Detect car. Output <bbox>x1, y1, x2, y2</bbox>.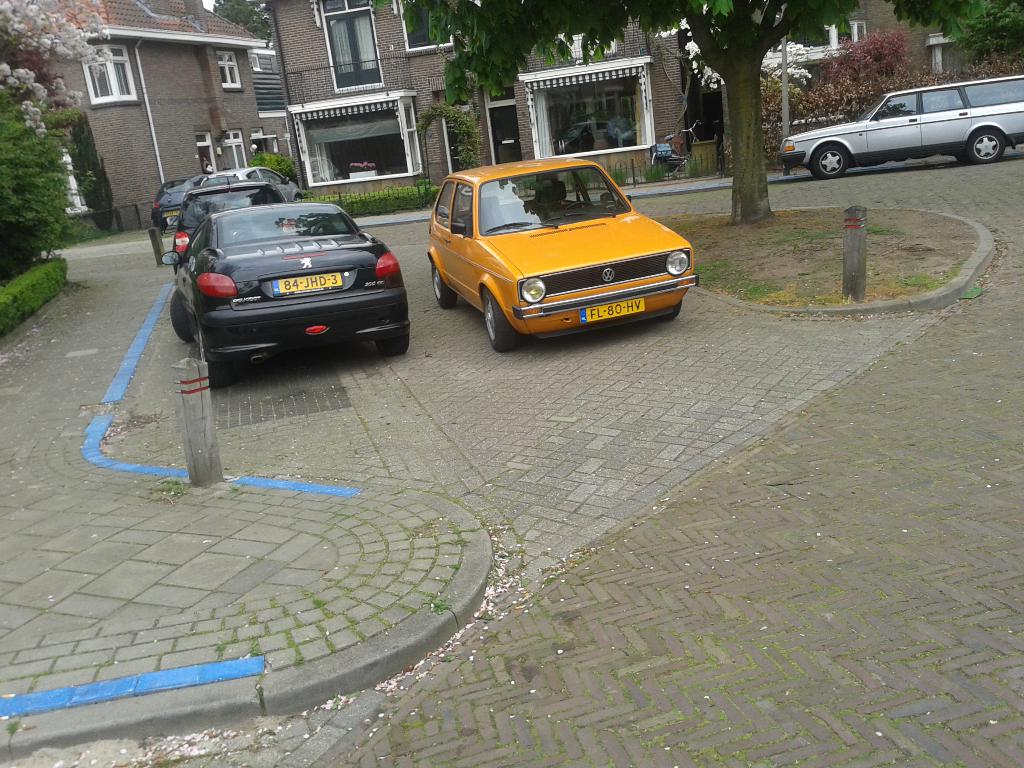
<bbox>780, 73, 1023, 183</bbox>.
